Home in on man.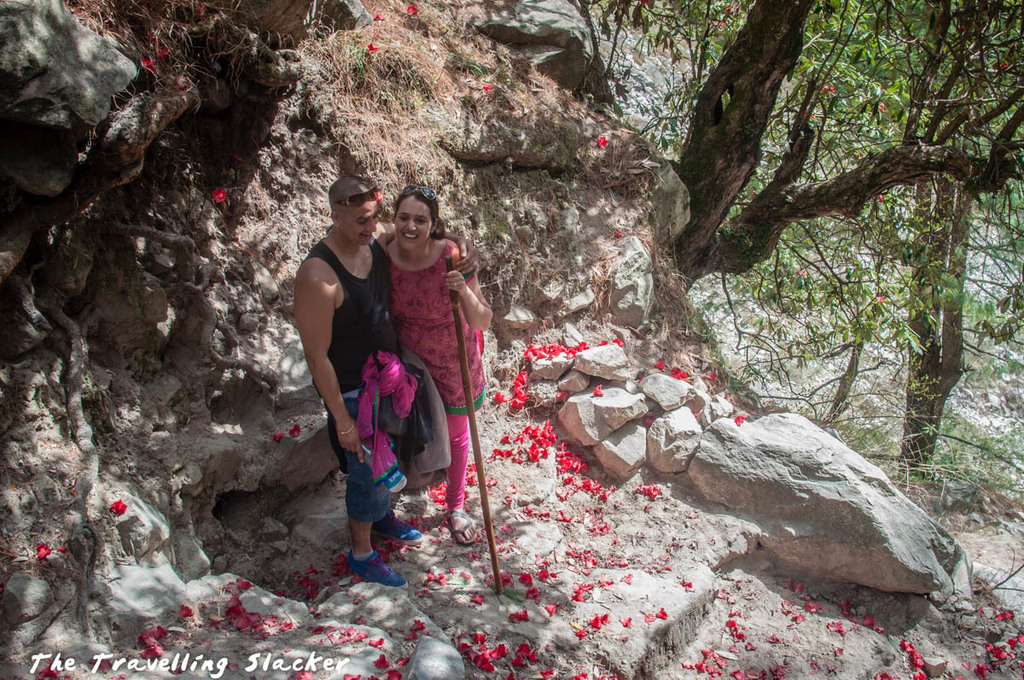
Homed in at [x1=286, y1=166, x2=416, y2=578].
